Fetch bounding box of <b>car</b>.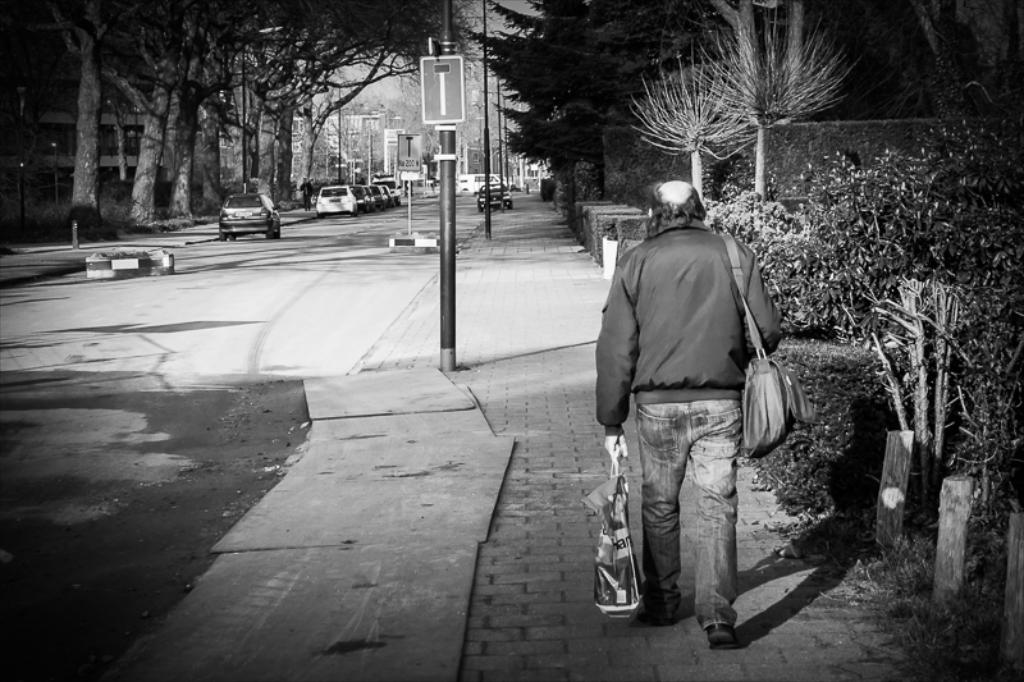
Bbox: [221, 188, 280, 242].
